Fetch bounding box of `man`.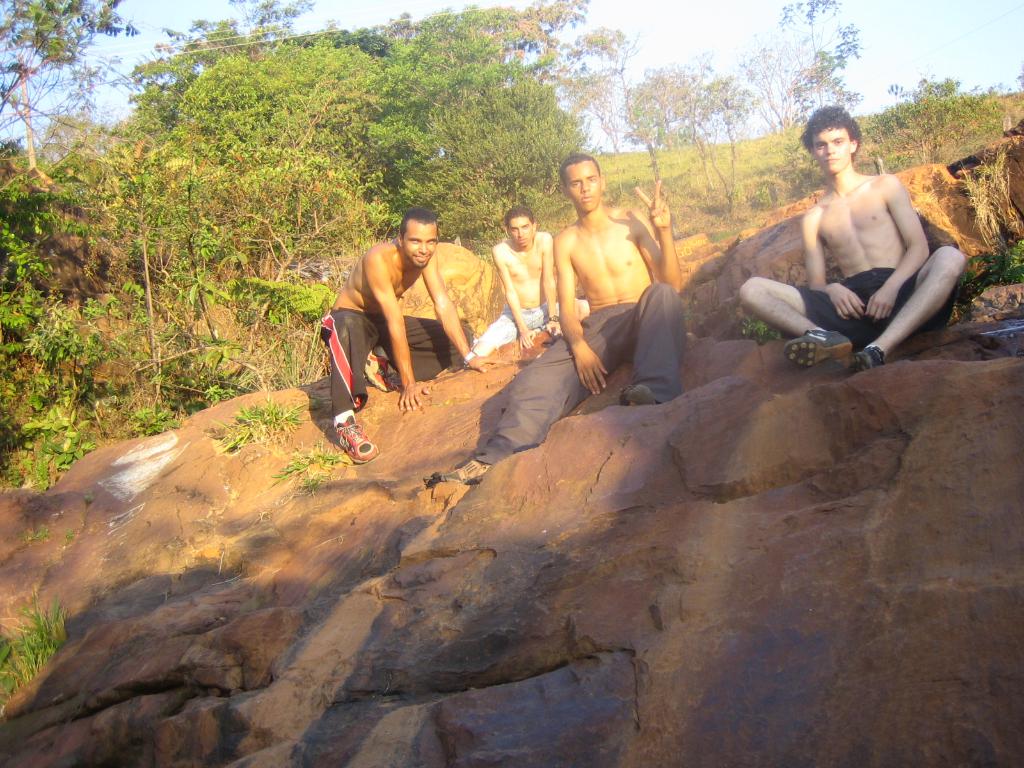
Bbox: bbox=(724, 110, 977, 374).
